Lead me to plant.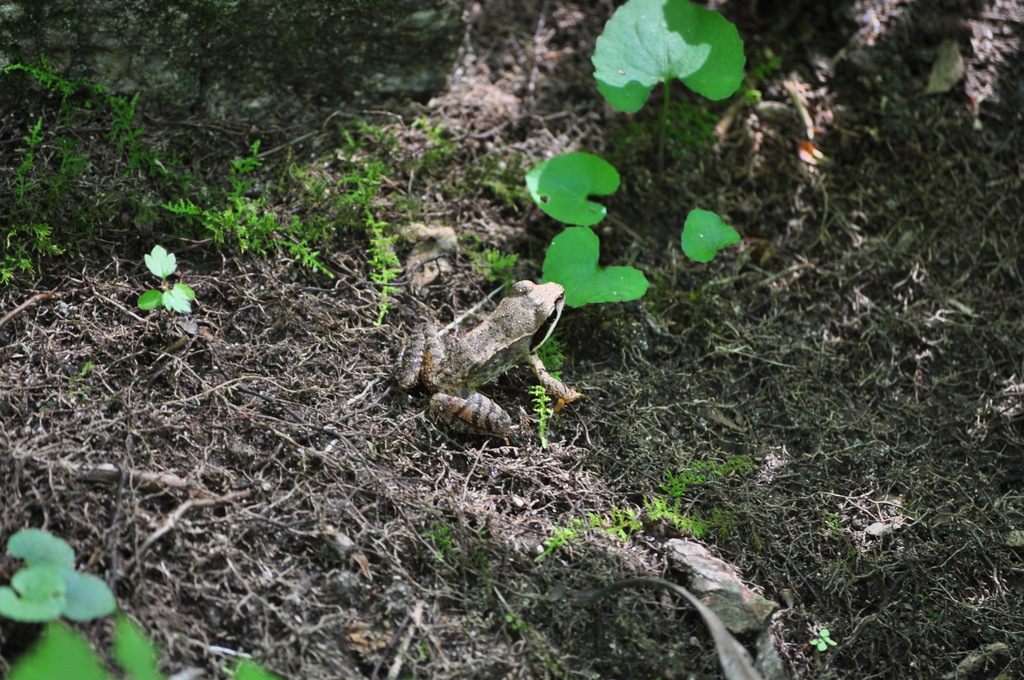
Lead to [5, 10, 579, 313].
